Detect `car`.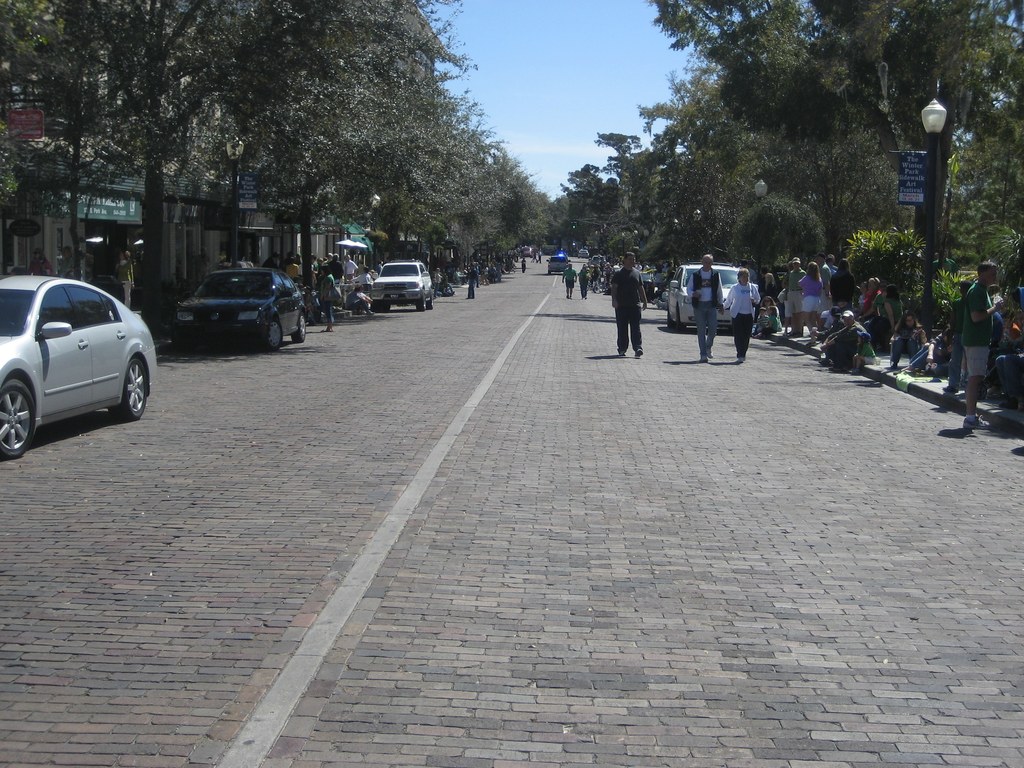
Detected at 372/259/435/309.
